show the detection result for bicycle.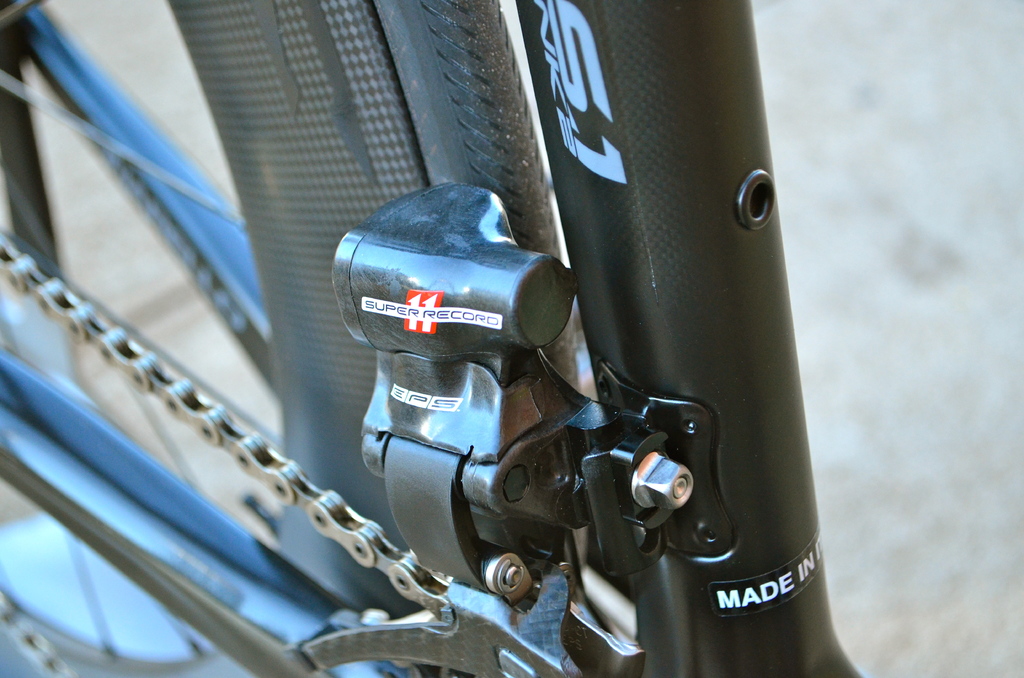
[x1=3, y1=0, x2=868, y2=677].
